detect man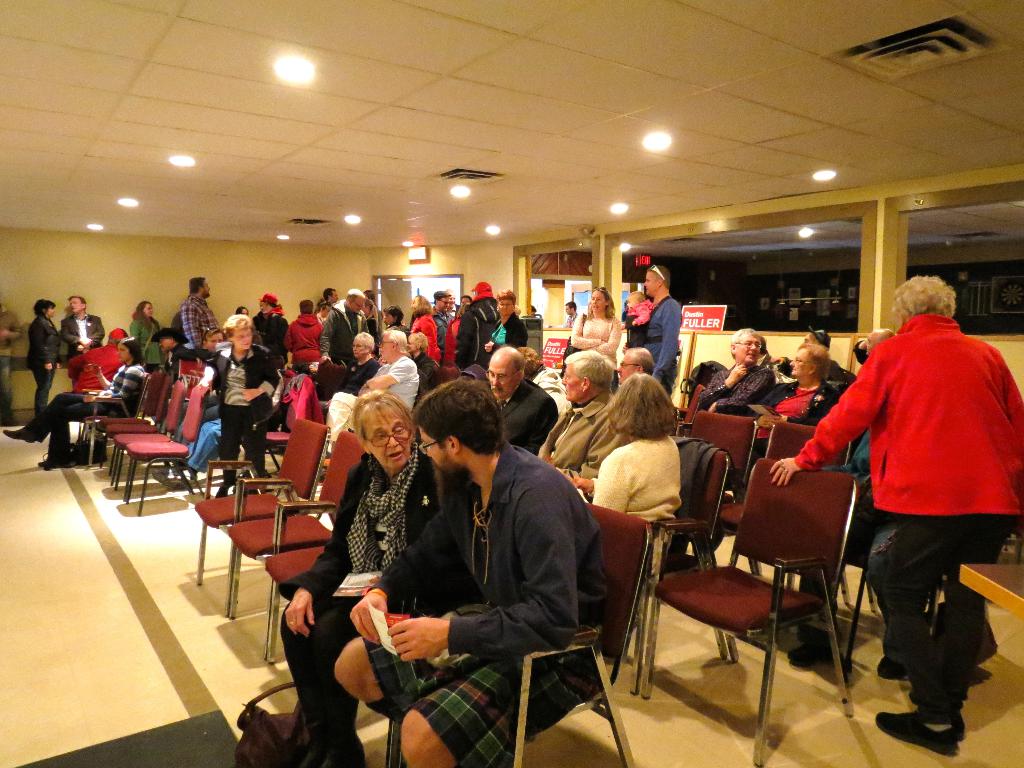
614/348/654/383
